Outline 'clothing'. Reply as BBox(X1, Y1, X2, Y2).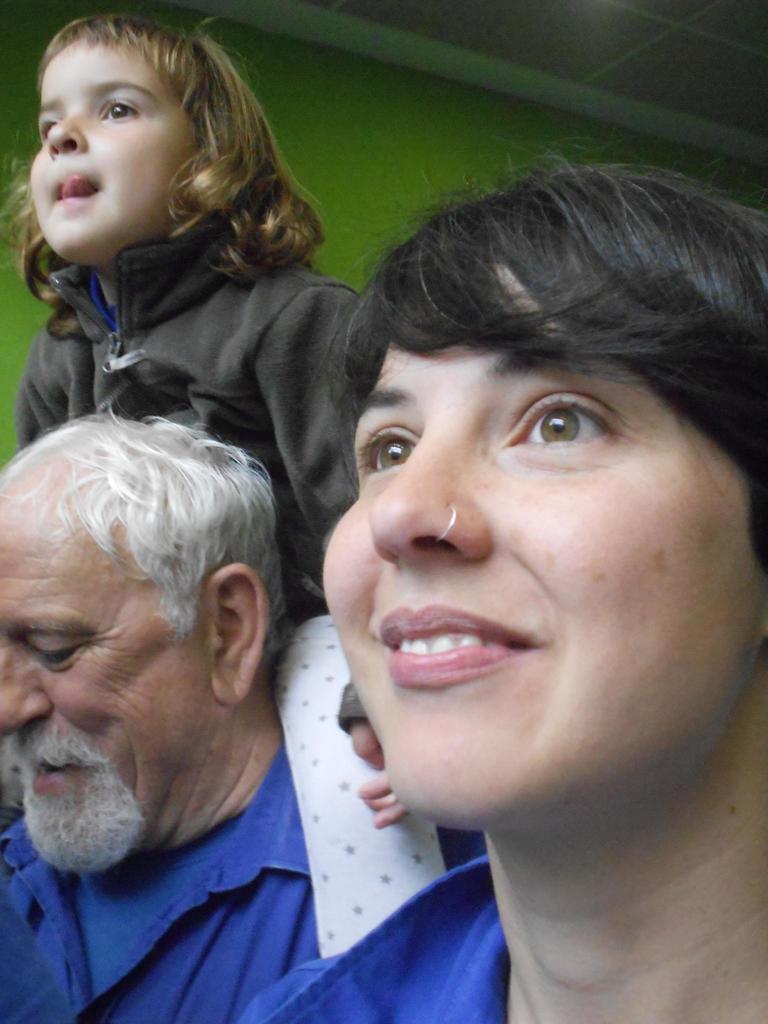
BBox(0, 727, 483, 1023).
